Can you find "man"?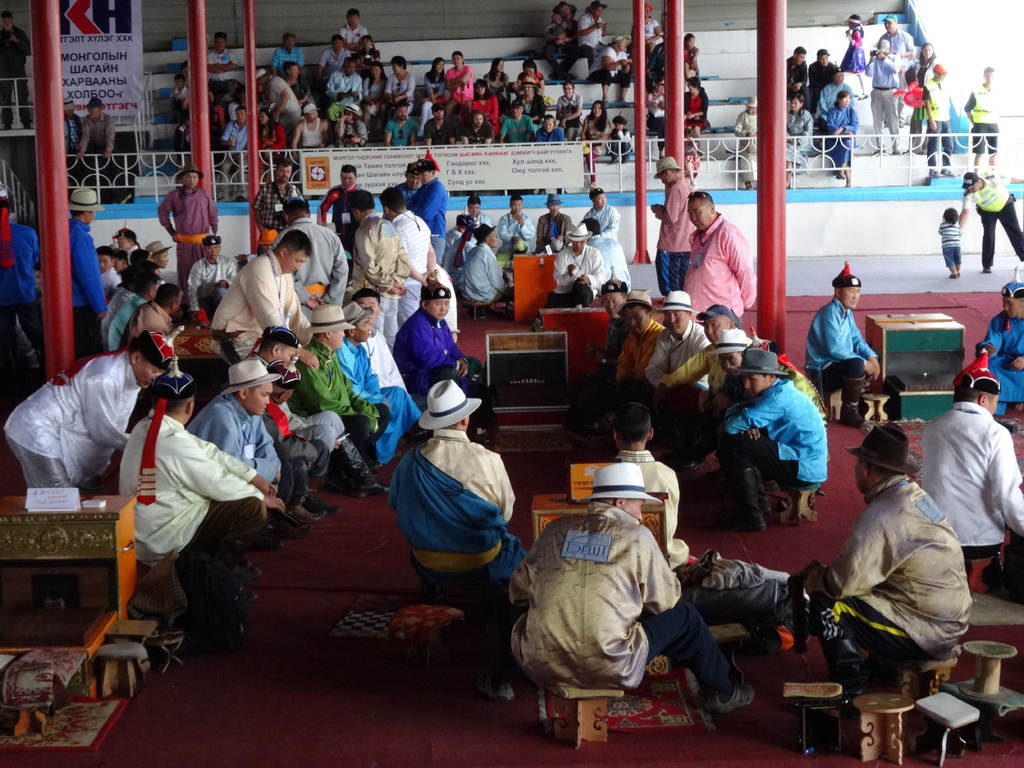
Yes, bounding box: <region>722, 334, 833, 516</region>.
